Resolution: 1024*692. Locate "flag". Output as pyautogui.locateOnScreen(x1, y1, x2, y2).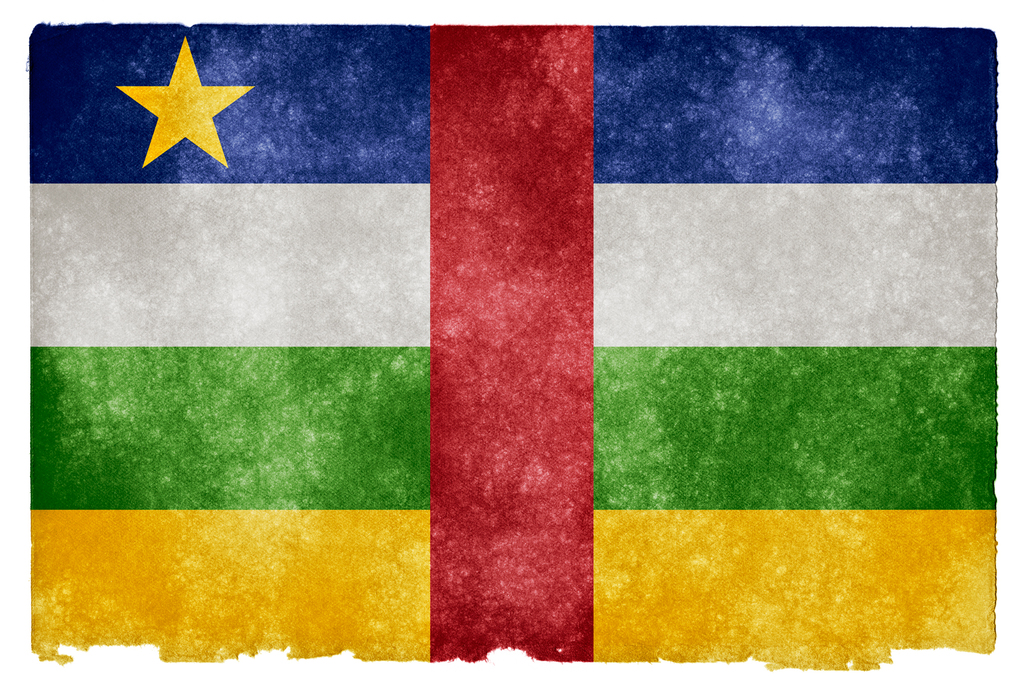
pyautogui.locateOnScreen(15, 35, 949, 691).
